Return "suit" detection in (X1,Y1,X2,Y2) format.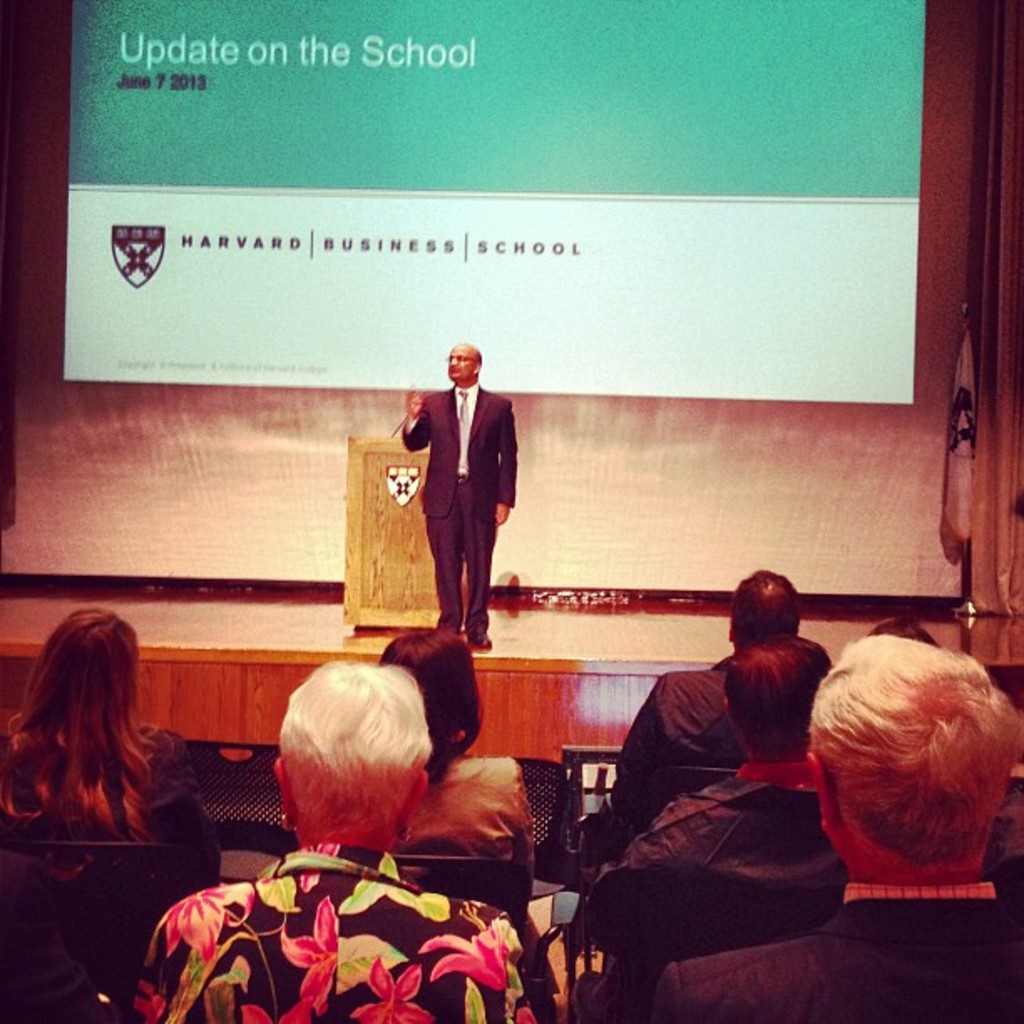
(390,408,514,631).
